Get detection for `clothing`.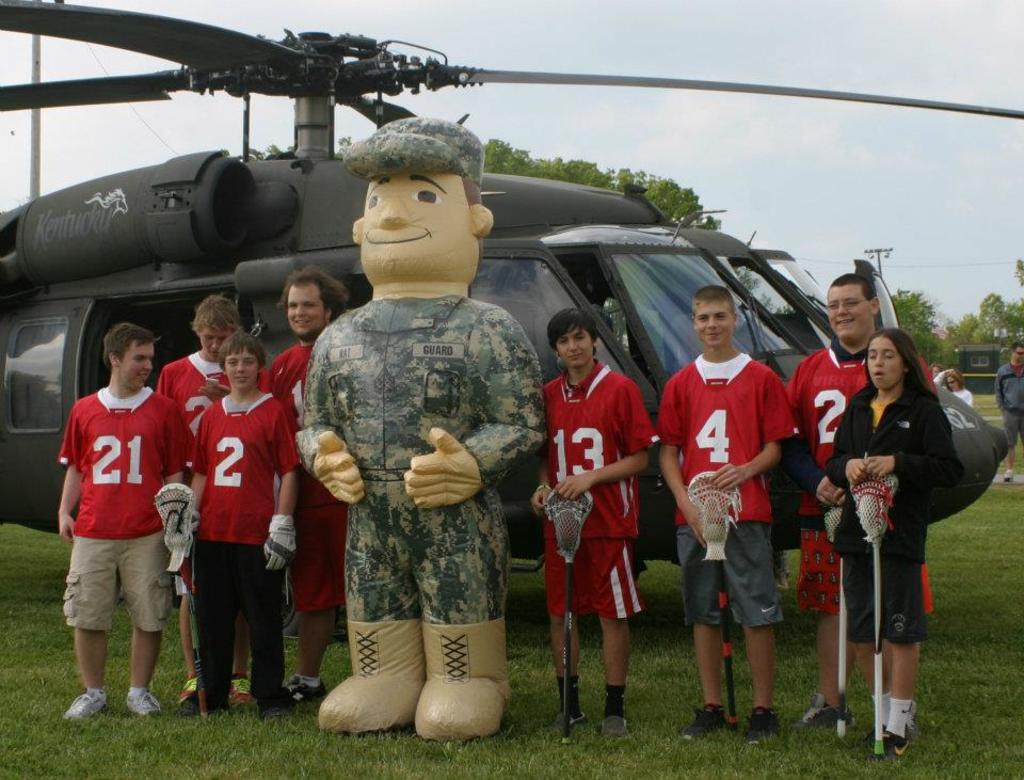
Detection: left=609, top=679, right=625, bottom=713.
